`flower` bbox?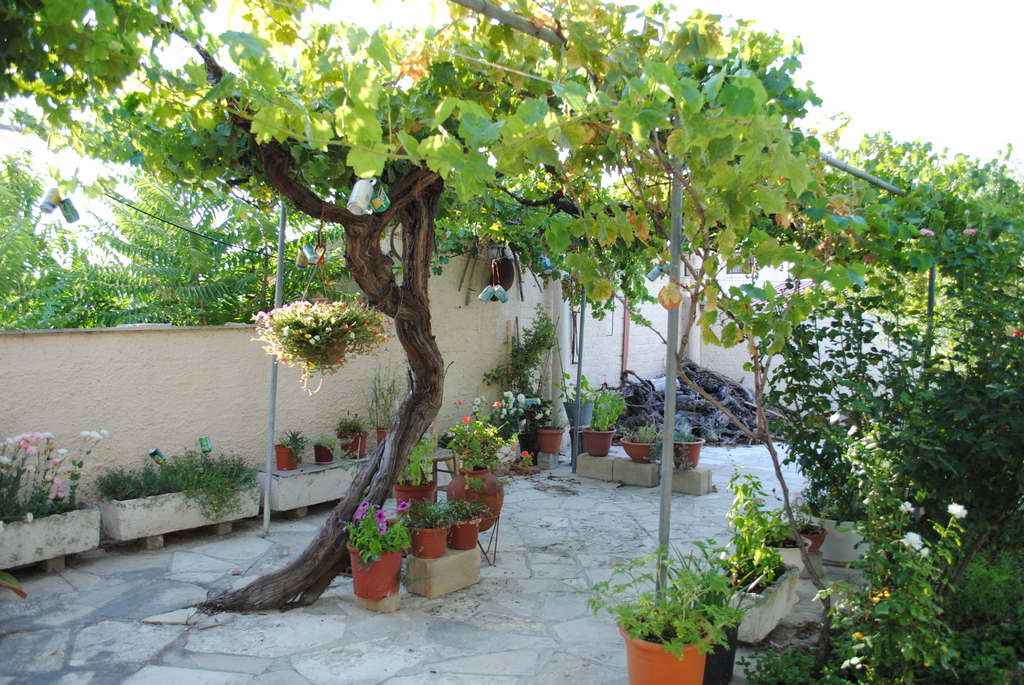
[left=503, top=391, right=512, bottom=398]
